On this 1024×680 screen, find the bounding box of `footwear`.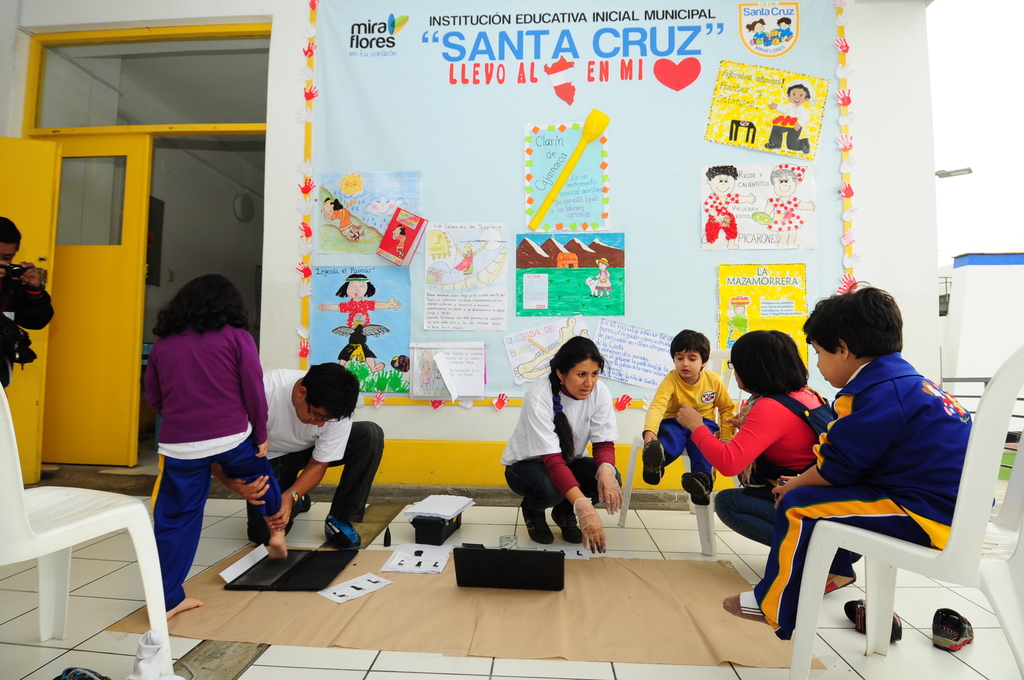
Bounding box: x1=683 y1=471 x2=710 y2=503.
